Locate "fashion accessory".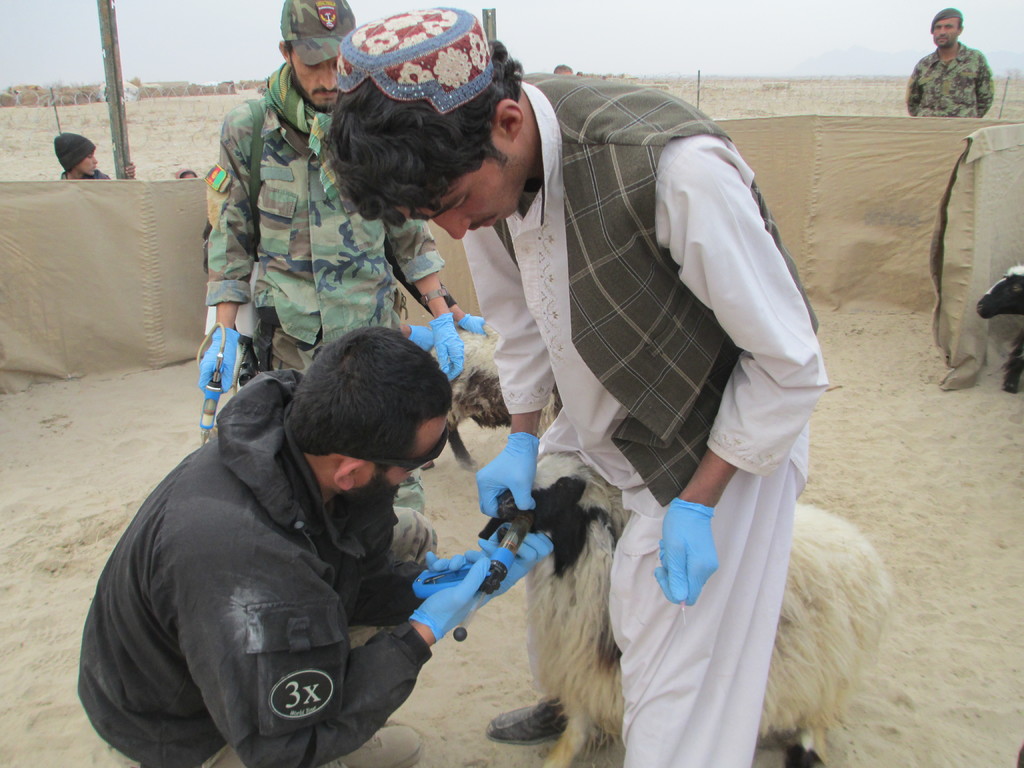
Bounding box: crop(381, 425, 450, 472).
